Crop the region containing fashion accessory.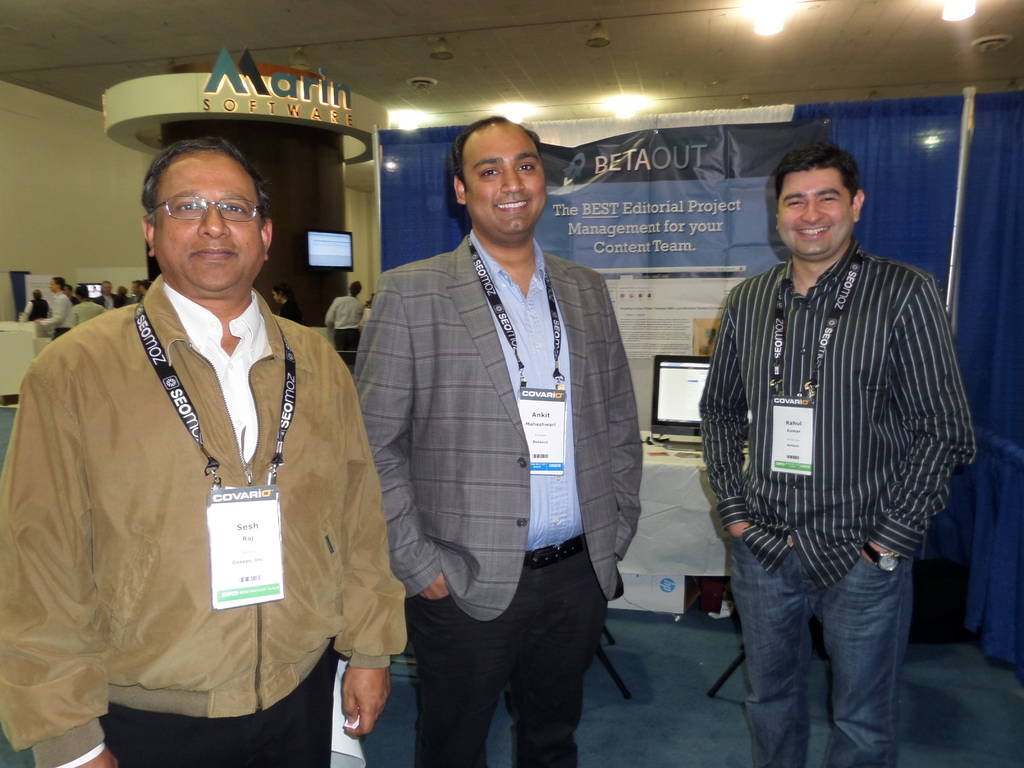
Crop region: <box>525,532,585,572</box>.
